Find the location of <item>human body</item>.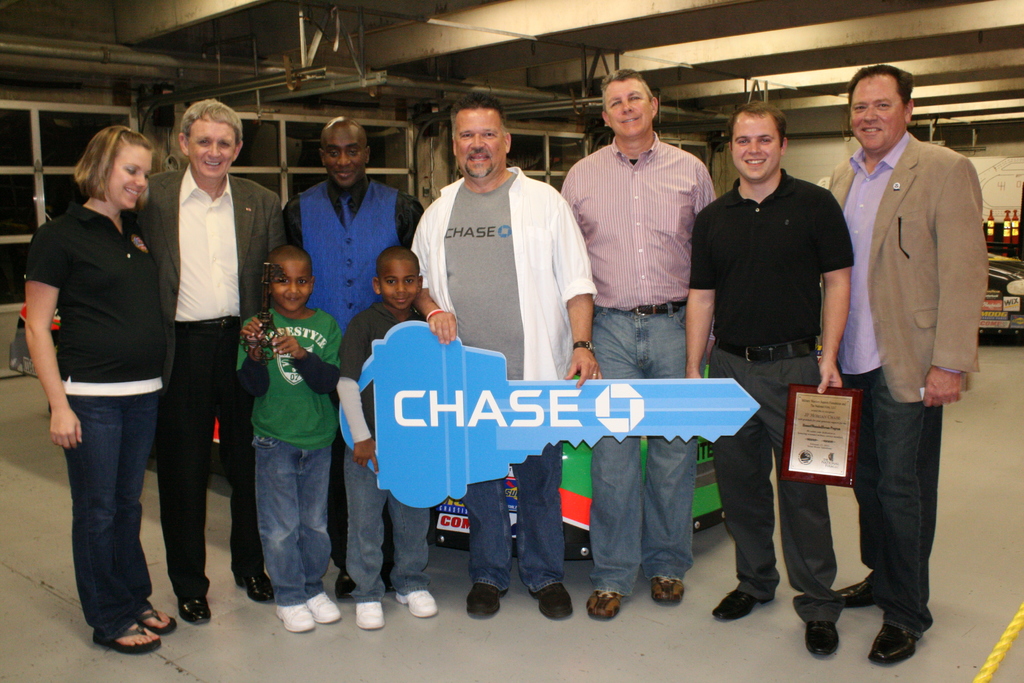
Location: bbox(680, 100, 854, 658).
